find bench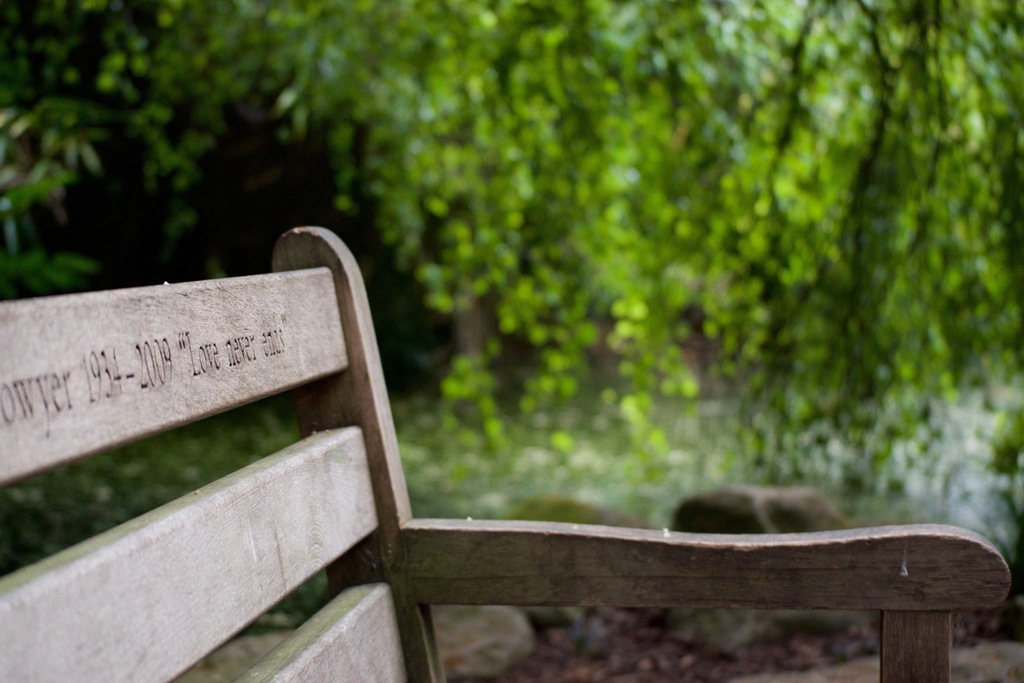
crop(0, 224, 1013, 682)
